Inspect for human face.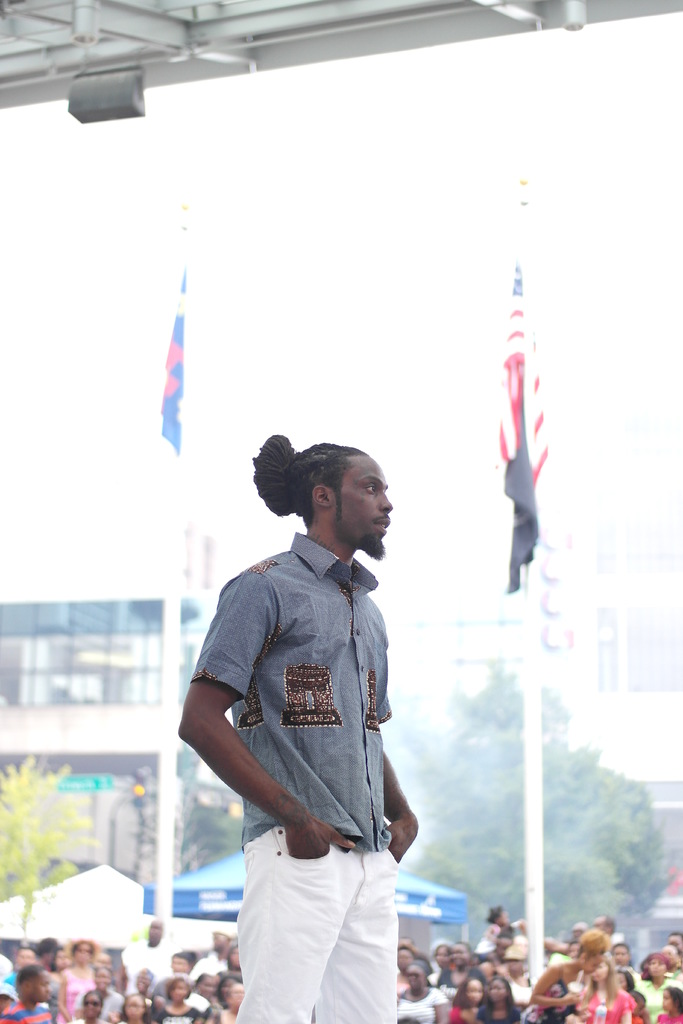
Inspection: bbox=[490, 977, 507, 1003].
